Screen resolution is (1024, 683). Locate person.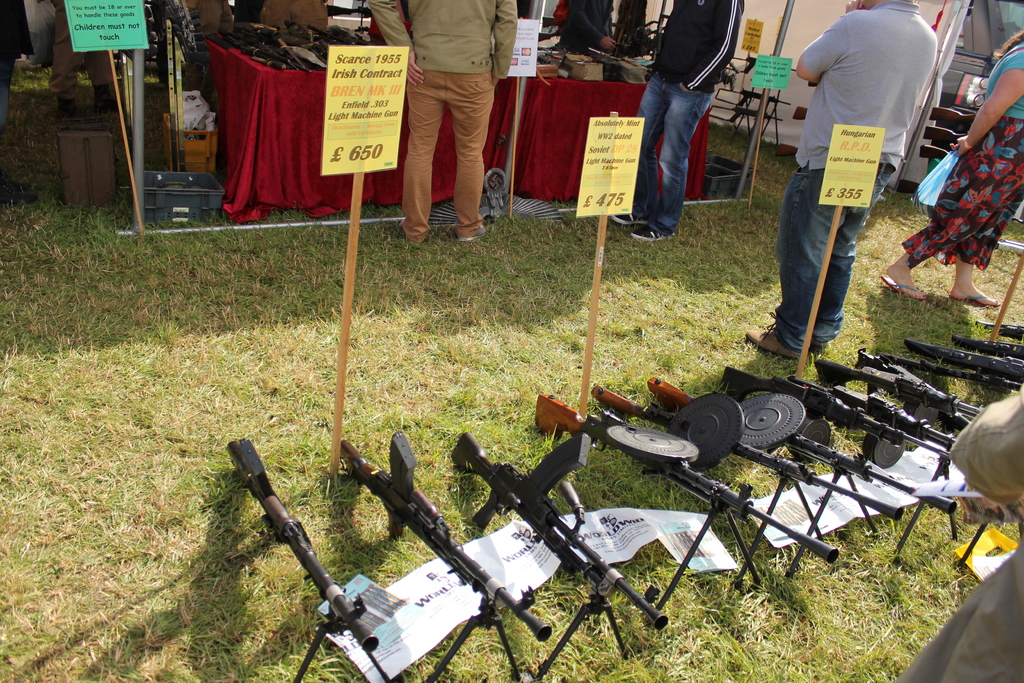
bbox=[740, 0, 947, 361].
